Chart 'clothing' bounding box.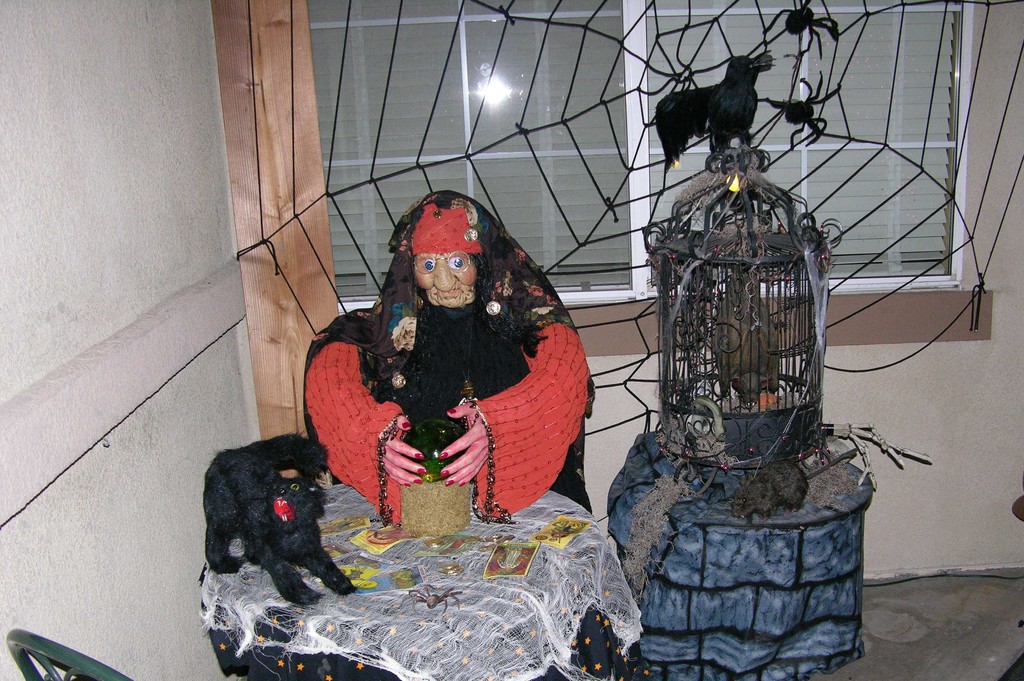
Charted: [289,197,598,517].
